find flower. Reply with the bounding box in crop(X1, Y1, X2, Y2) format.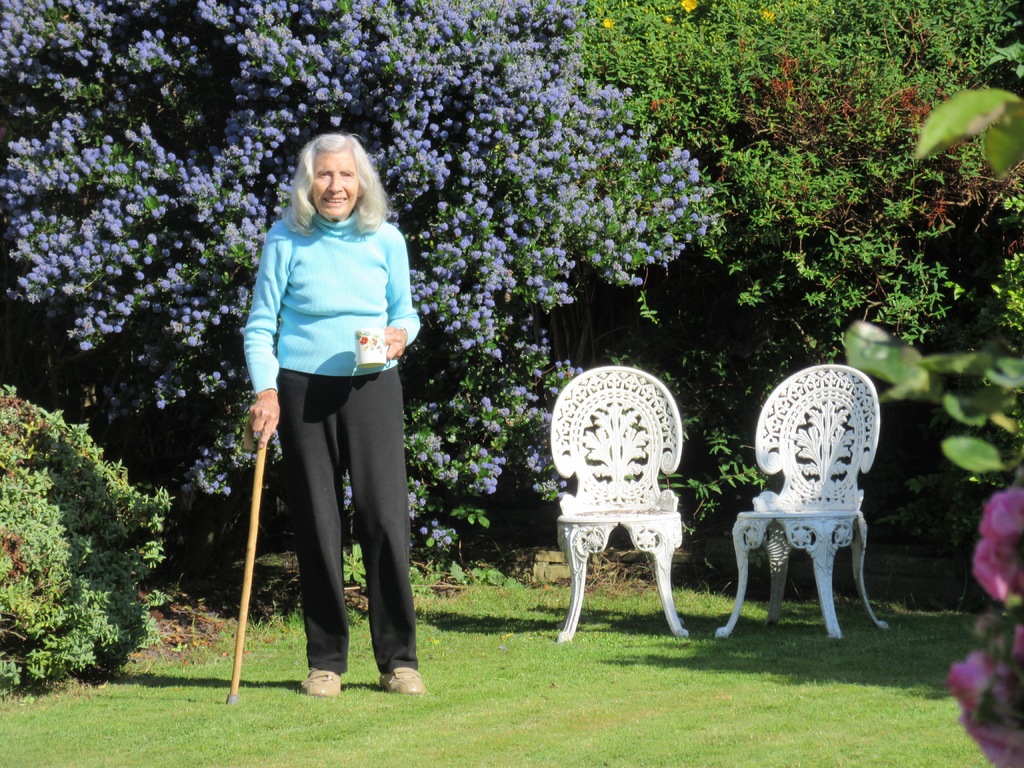
crop(982, 487, 1023, 545).
